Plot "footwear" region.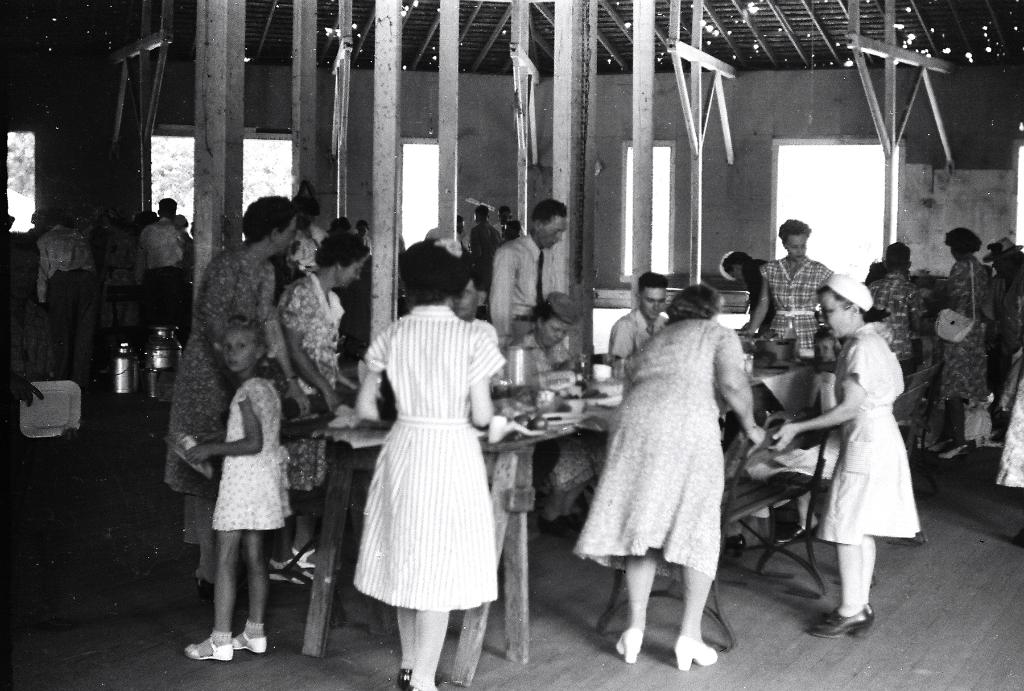
Plotted at 941, 443, 966, 458.
